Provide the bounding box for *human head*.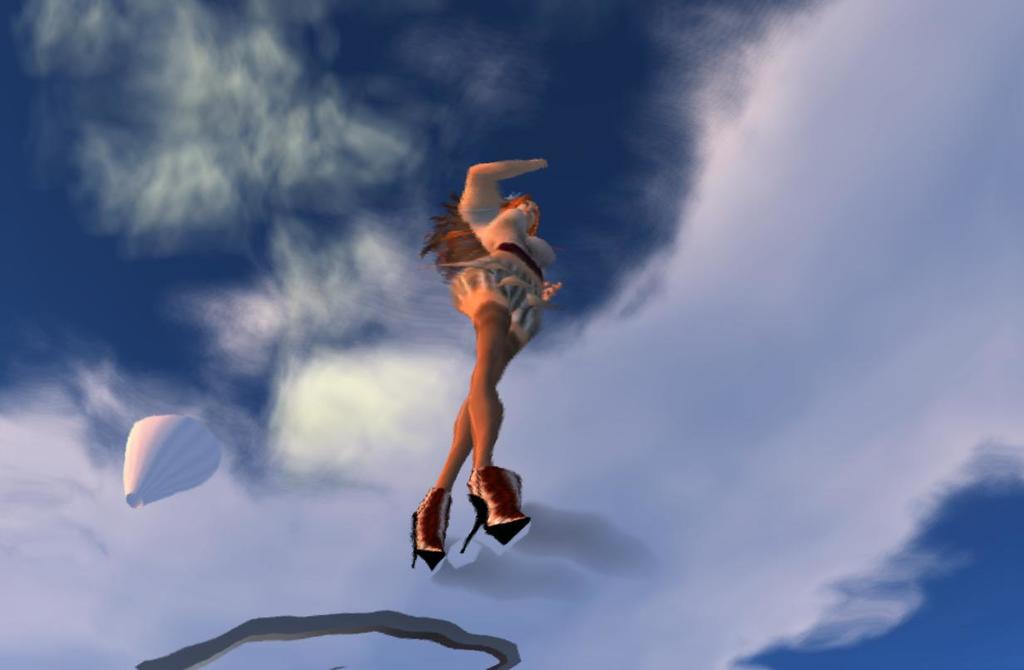
box=[508, 191, 542, 235].
